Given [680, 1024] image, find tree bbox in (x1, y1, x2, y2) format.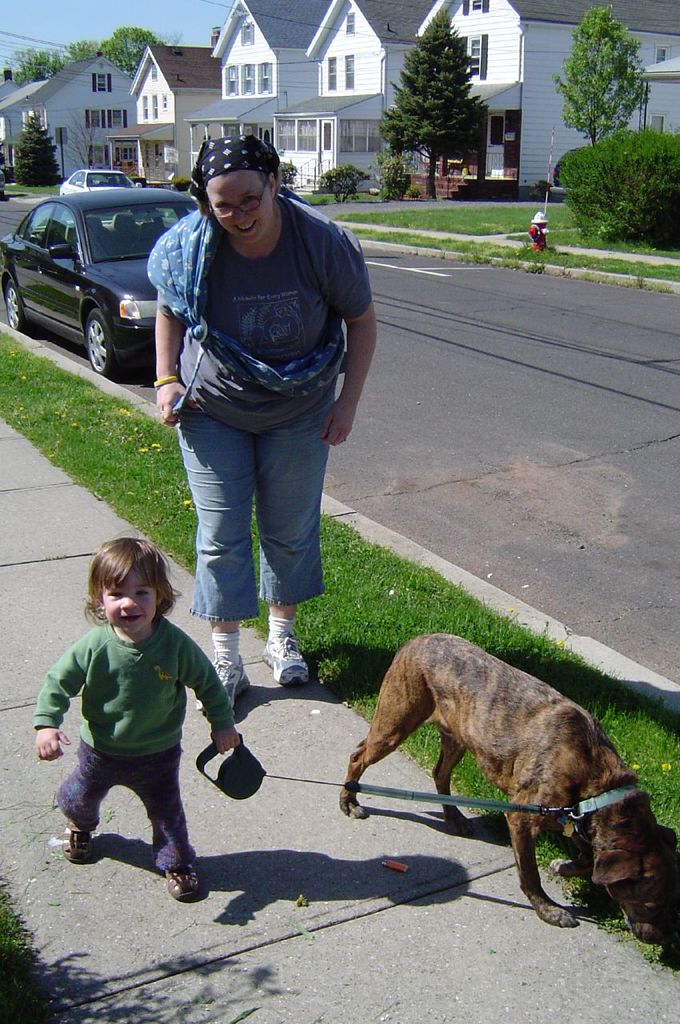
(375, 10, 506, 182).
